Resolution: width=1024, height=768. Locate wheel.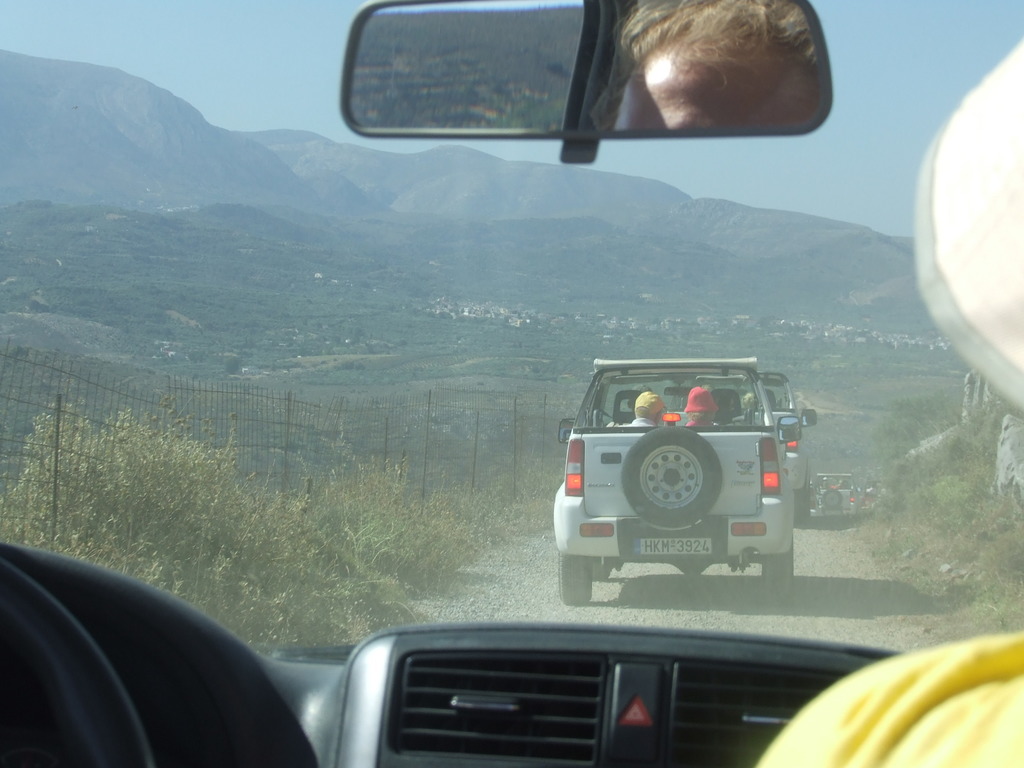
618,427,726,529.
